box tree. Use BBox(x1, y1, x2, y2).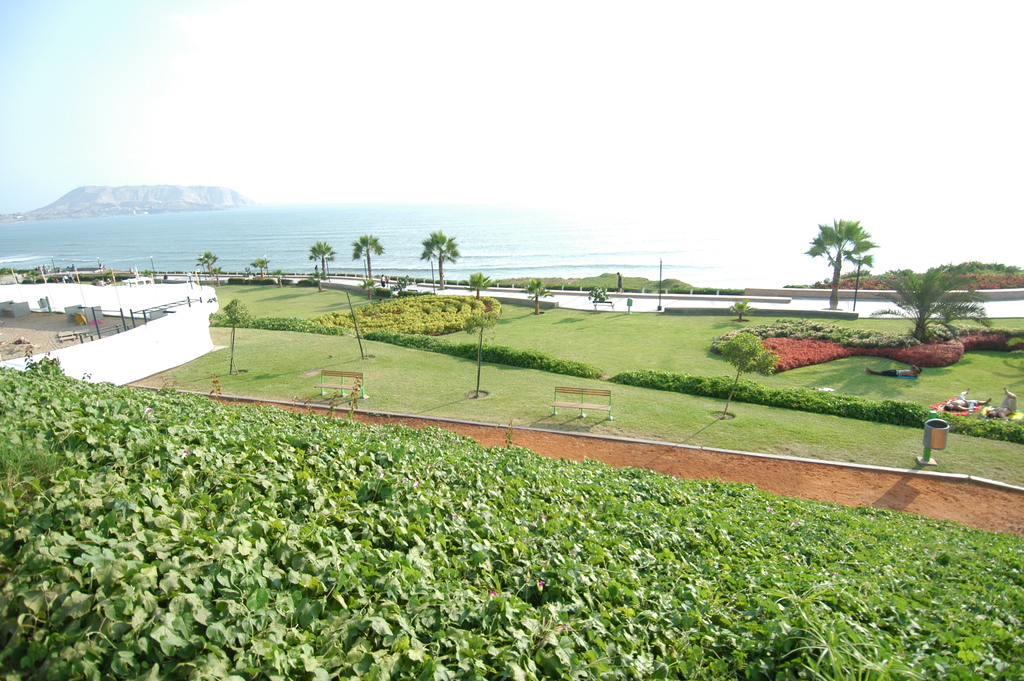
BBox(806, 220, 874, 311).
